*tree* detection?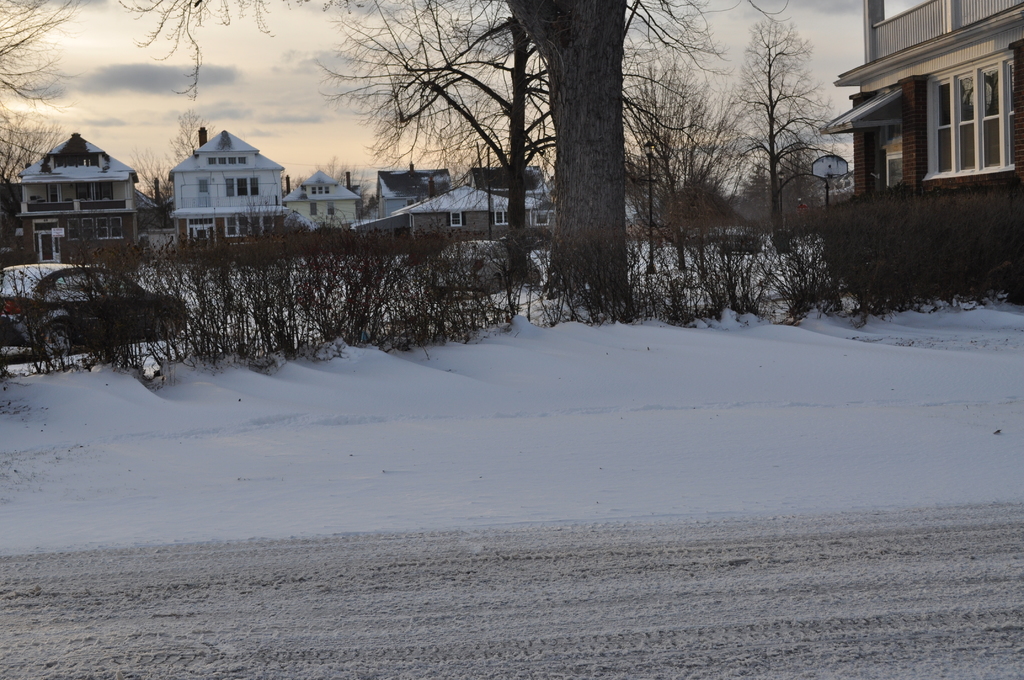
<box>120,0,751,326</box>
